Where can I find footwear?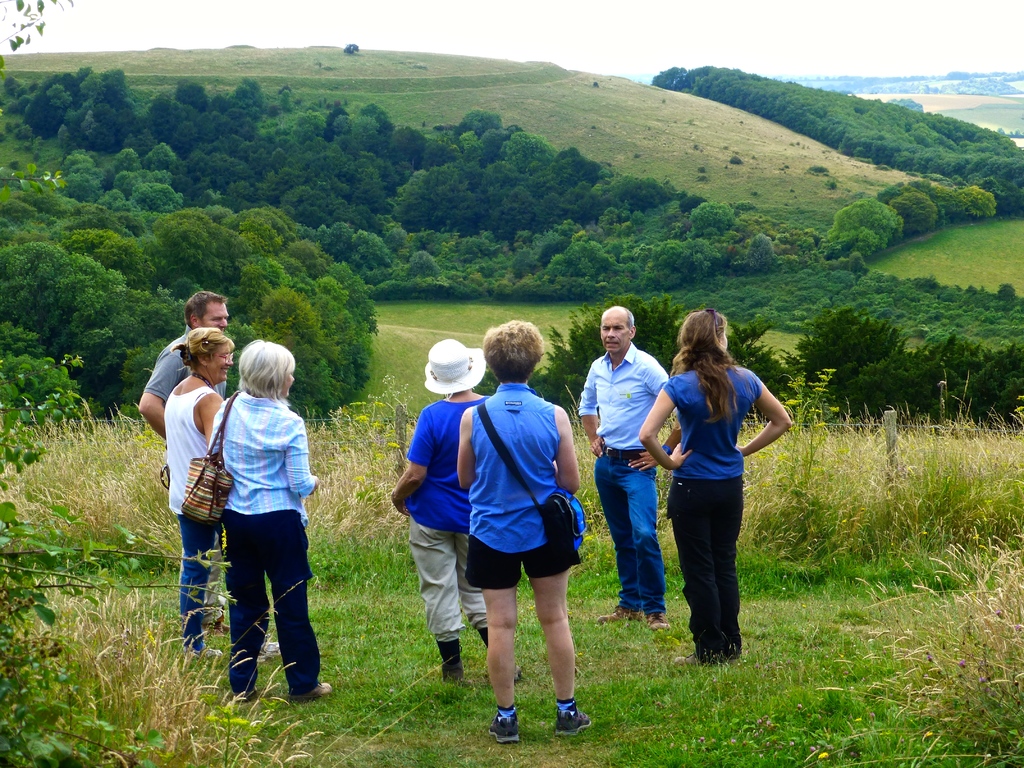
You can find it at (left=646, top=599, right=673, bottom=630).
